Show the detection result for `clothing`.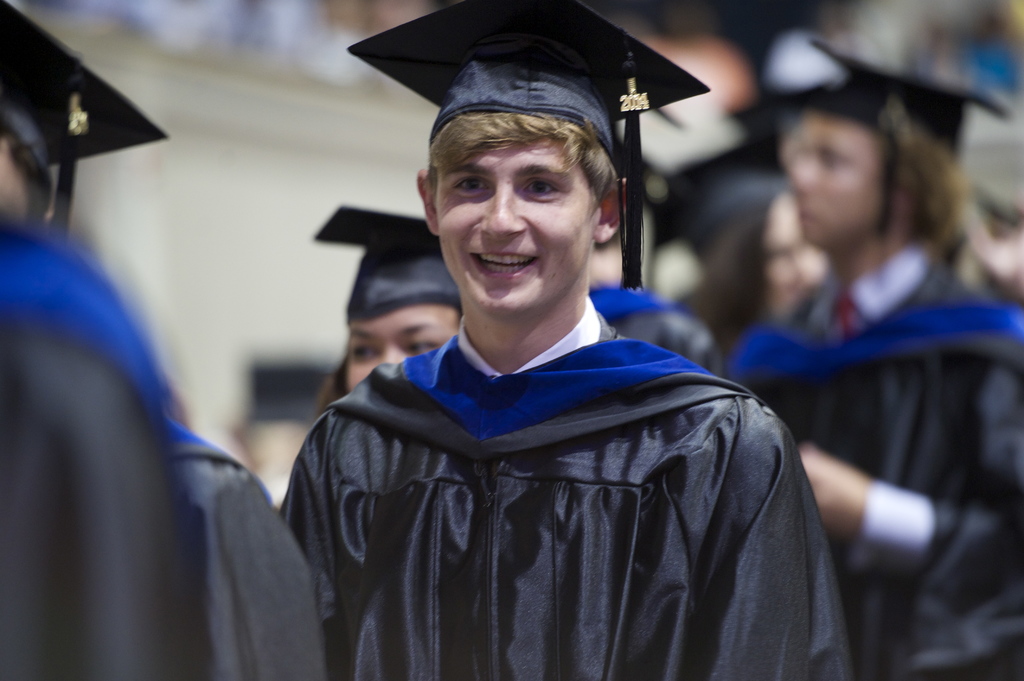
164,409,329,680.
